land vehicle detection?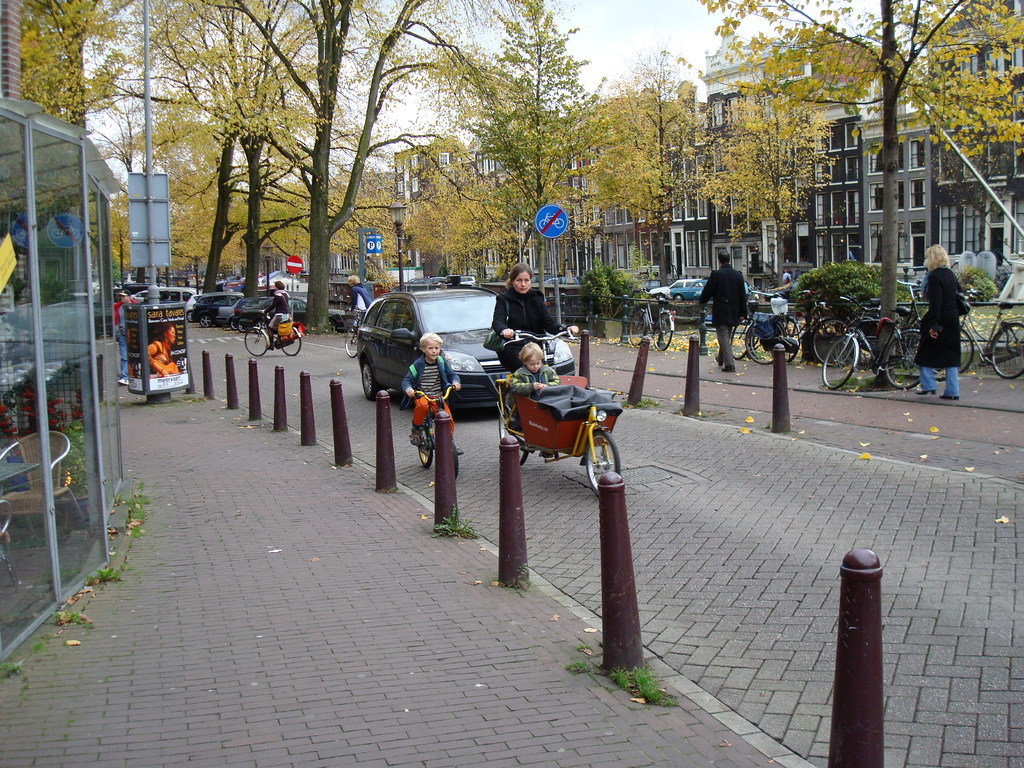
select_region(241, 310, 301, 353)
